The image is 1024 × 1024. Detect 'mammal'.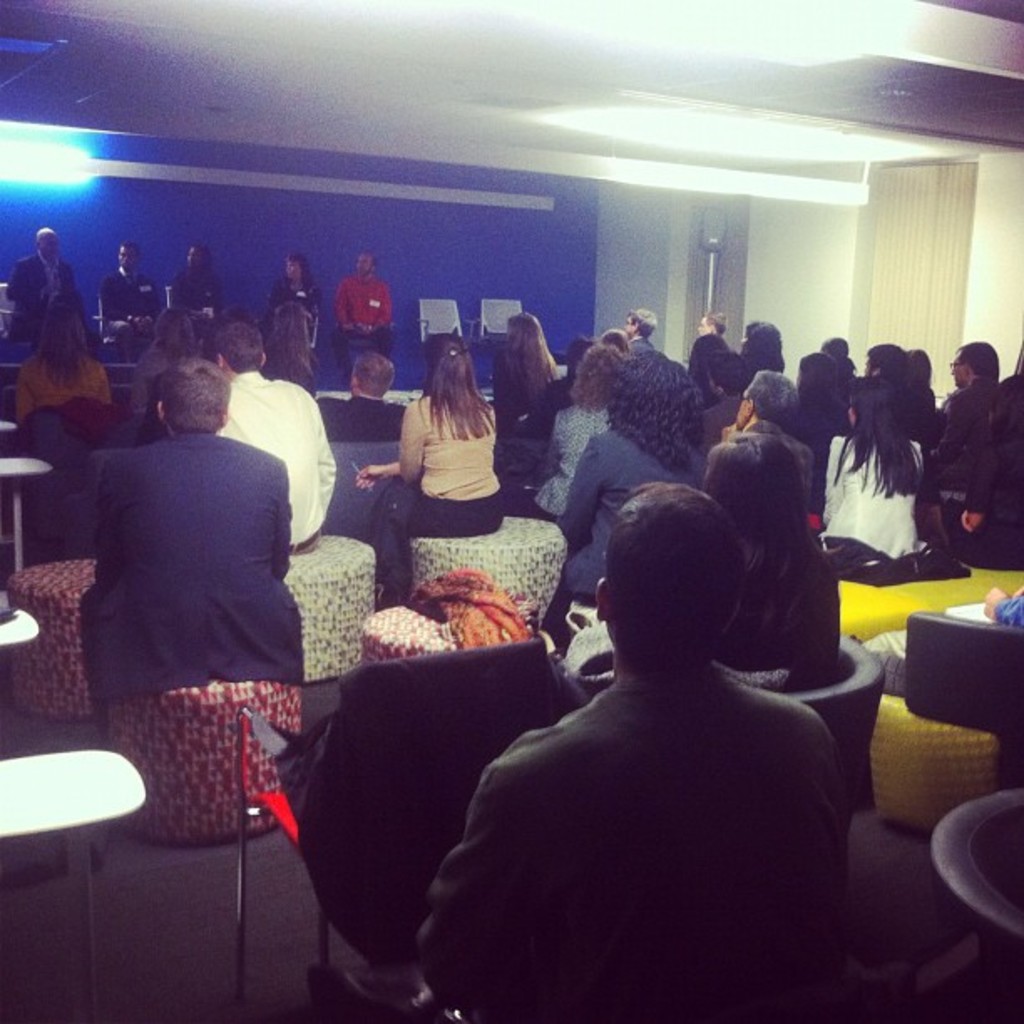
Detection: bbox(110, 243, 157, 365).
